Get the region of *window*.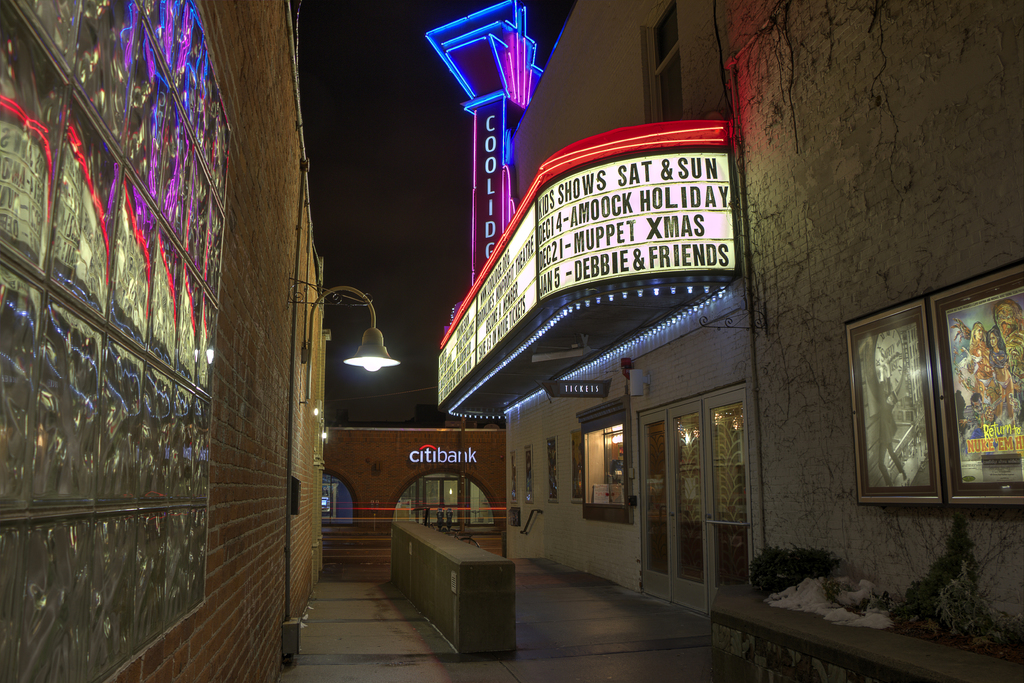
select_region(852, 284, 975, 523).
